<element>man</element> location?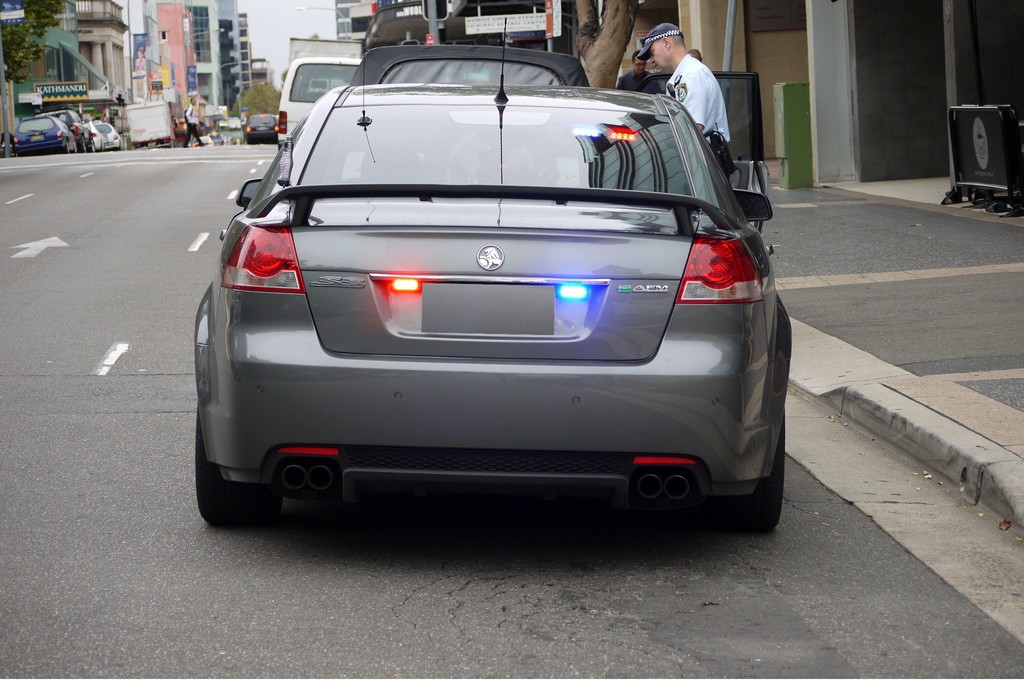
[186,99,202,149]
